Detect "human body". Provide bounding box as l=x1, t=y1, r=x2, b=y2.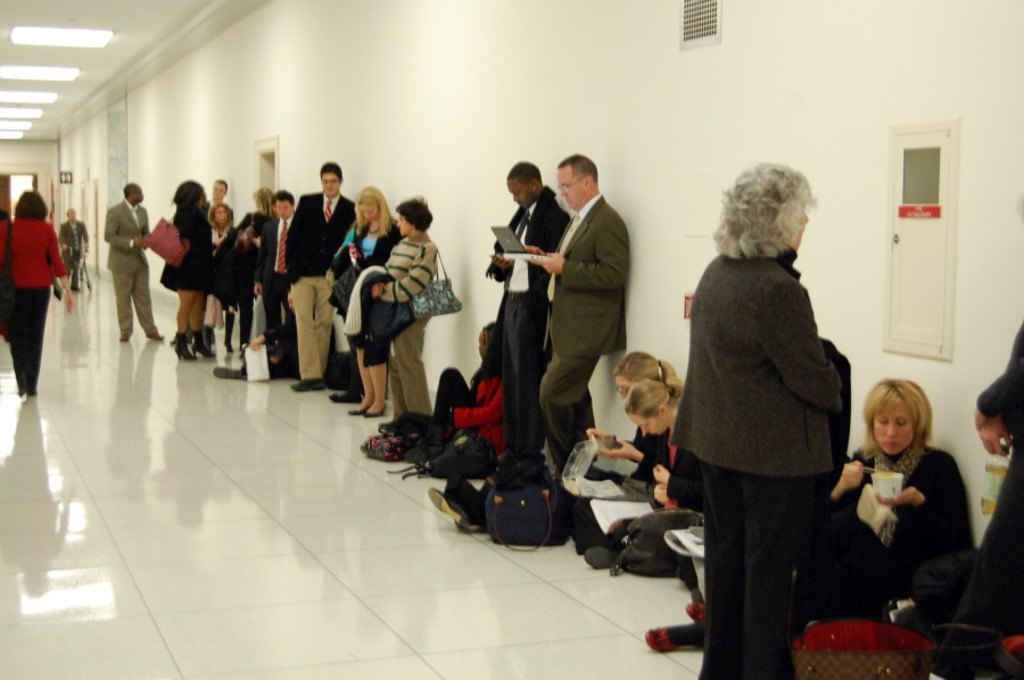
l=532, t=155, r=636, b=468.
